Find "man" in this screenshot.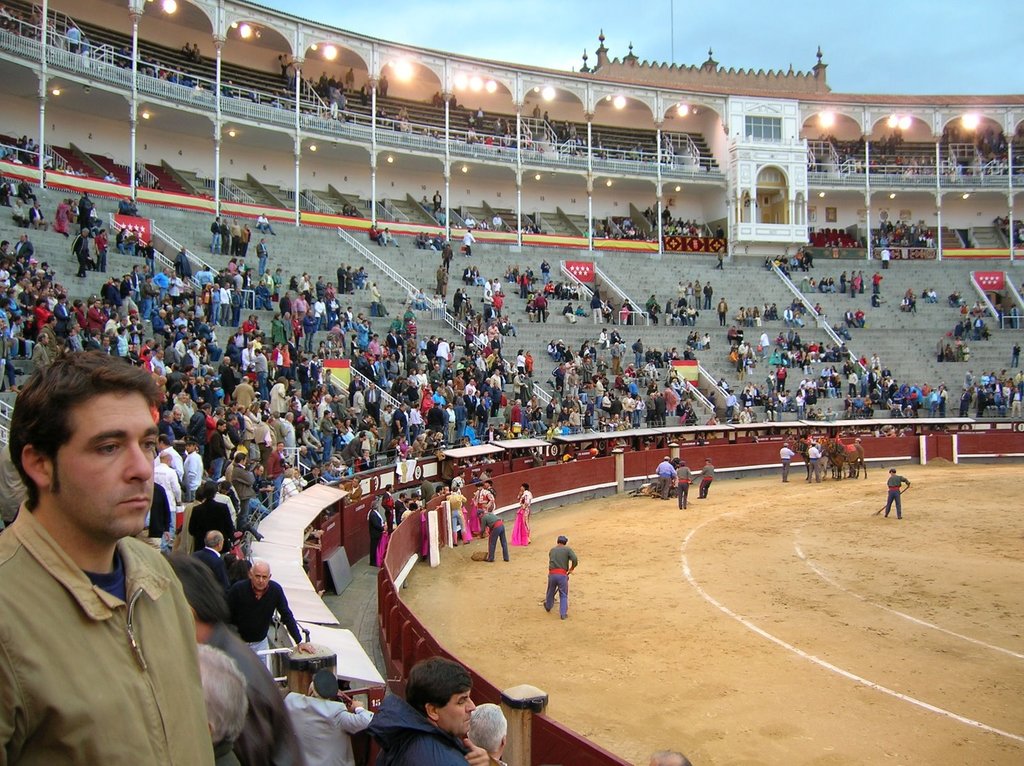
The bounding box for "man" is left=199, top=536, right=235, bottom=585.
